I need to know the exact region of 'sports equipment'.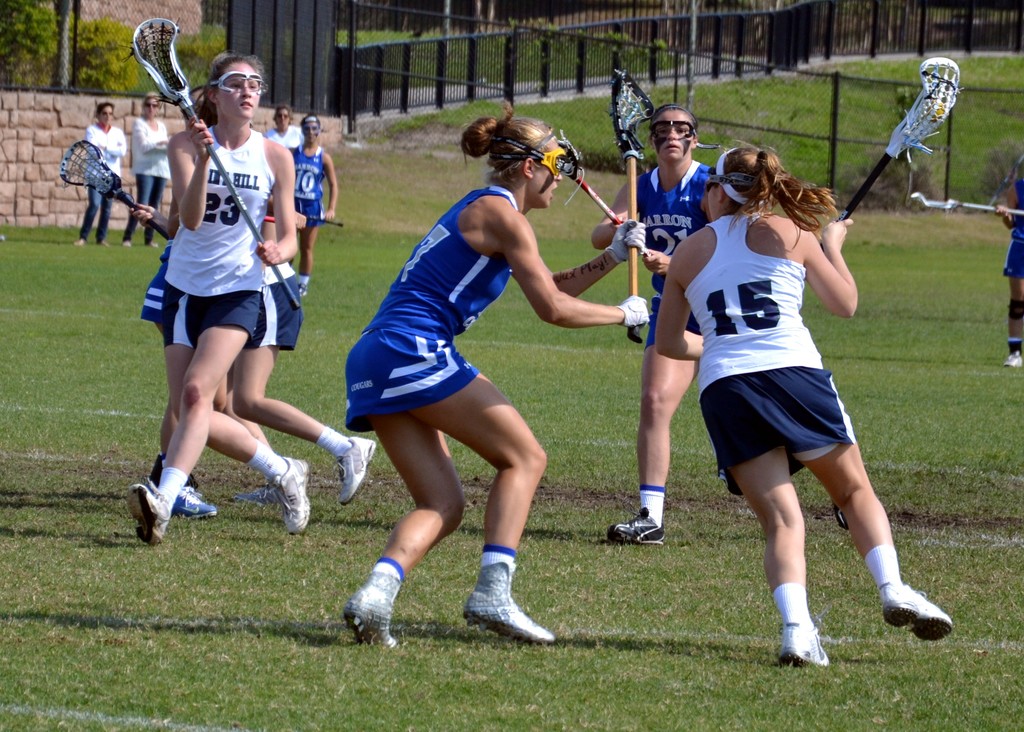
Region: x1=122, y1=20, x2=300, y2=314.
